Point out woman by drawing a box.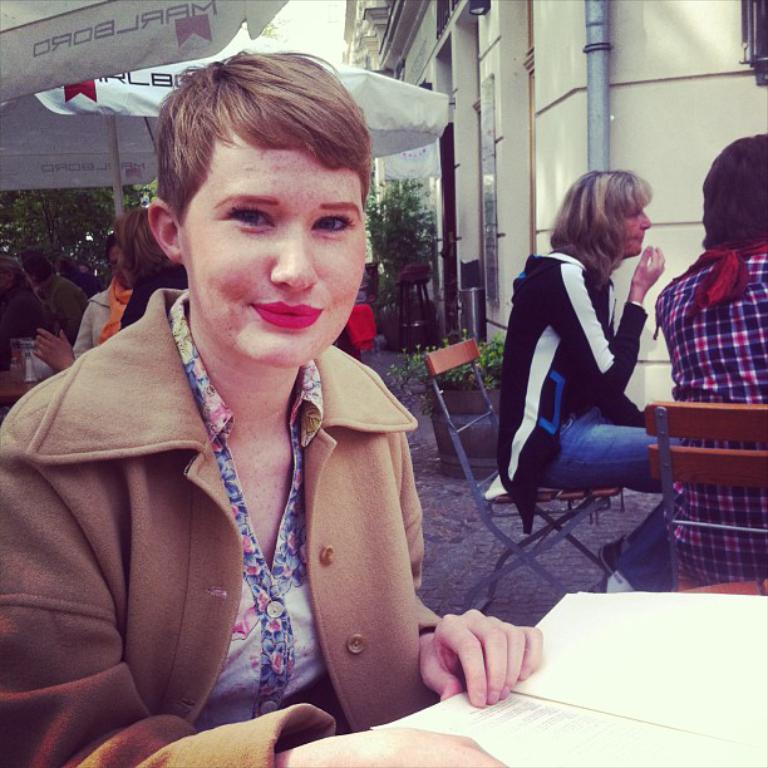
114, 211, 184, 330.
